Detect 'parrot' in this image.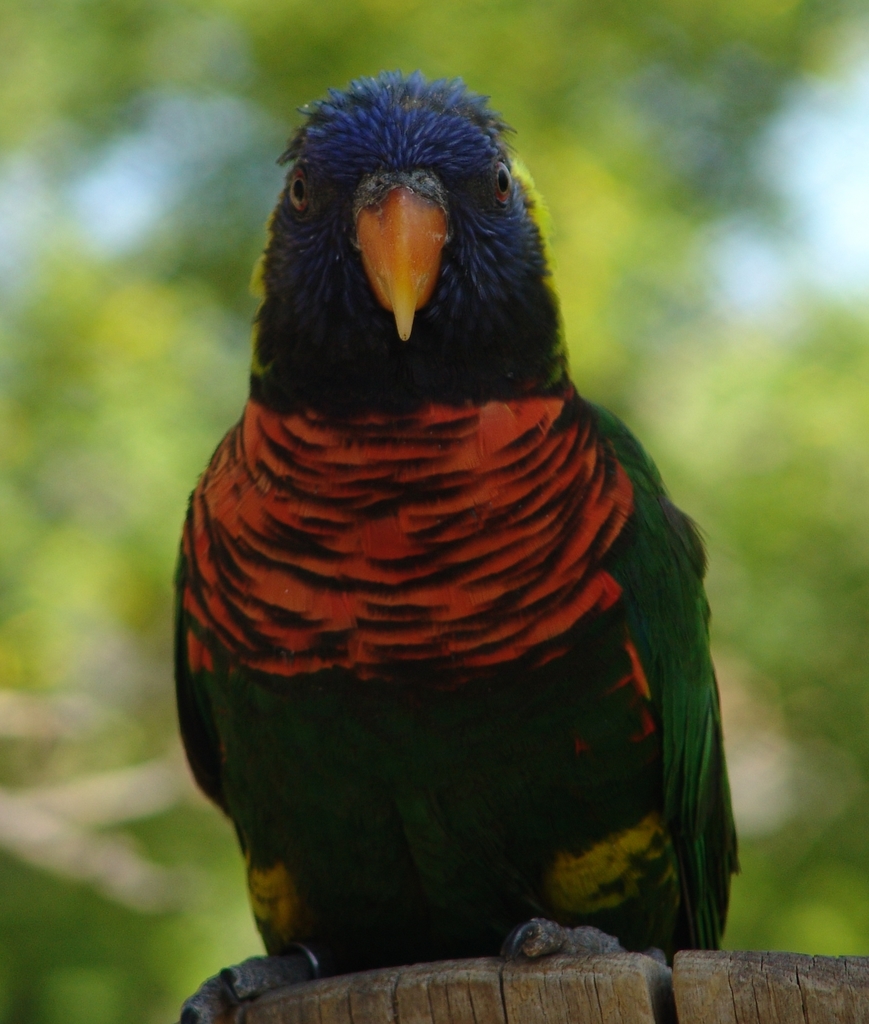
Detection: {"left": 176, "top": 68, "right": 744, "bottom": 1023}.
